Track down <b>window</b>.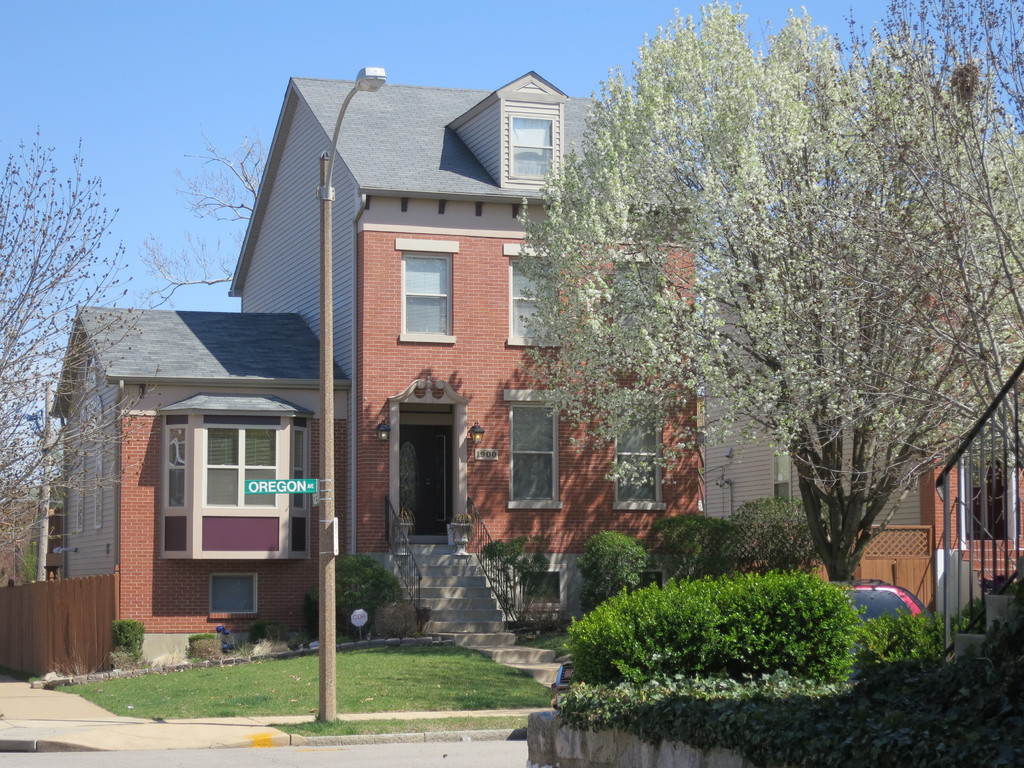
Tracked to box(404, 248, 465, 340).
